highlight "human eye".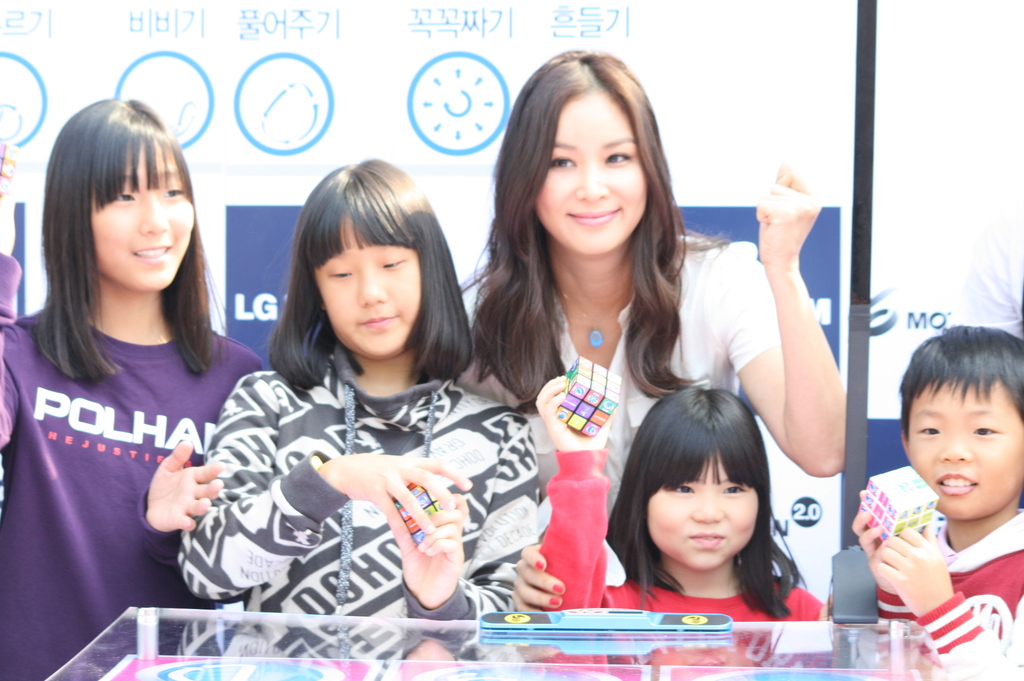
Highlighted region: box(110, 187, 138, 205).
